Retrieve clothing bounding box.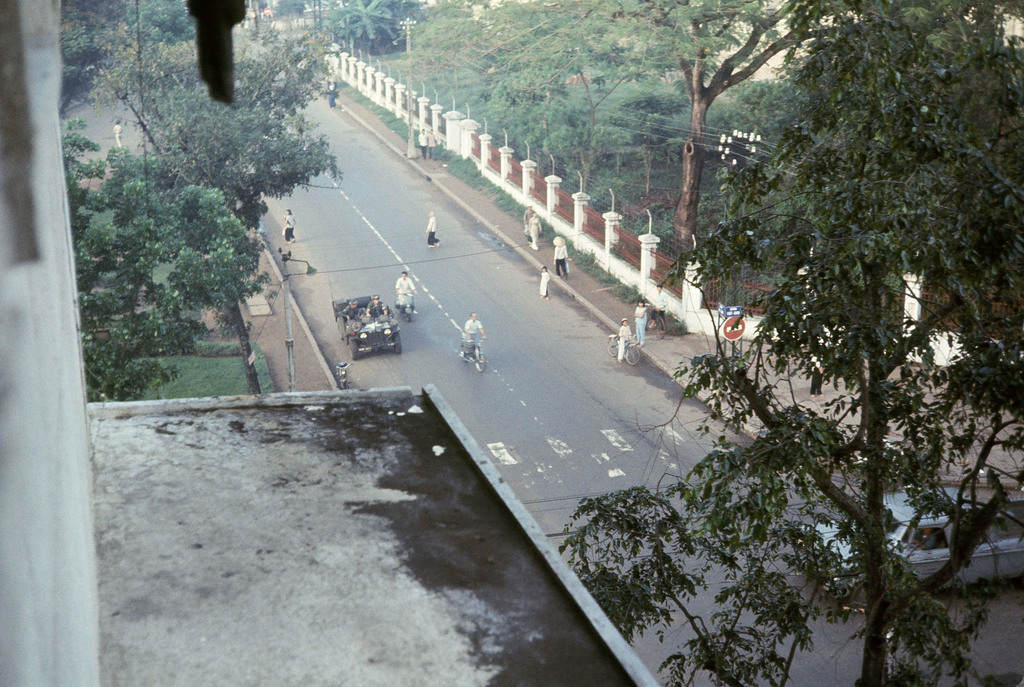
Bounding box: 329 73 339 87.
